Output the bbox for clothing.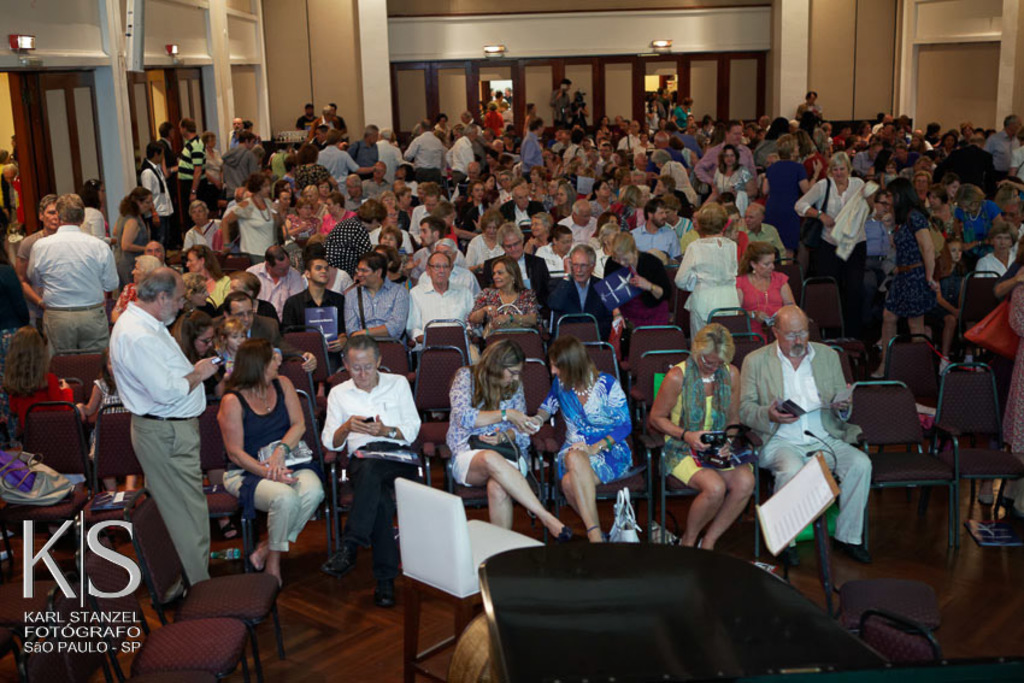
<box>323,106,355,134</box>.
